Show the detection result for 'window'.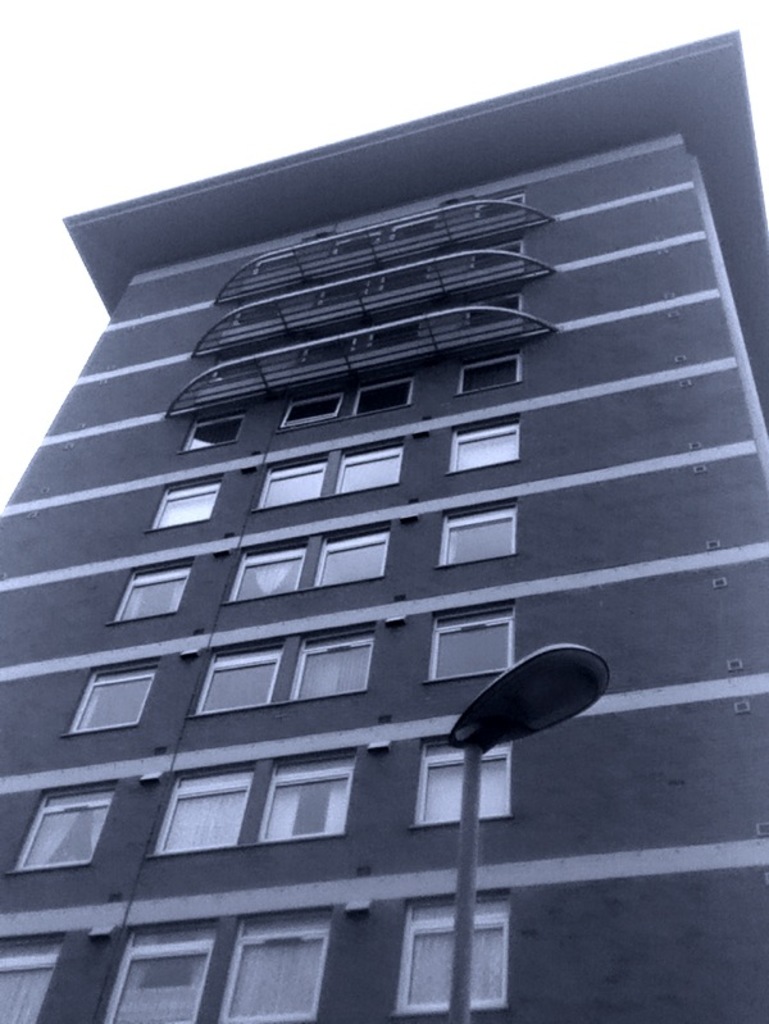
[290,638,374,704].
